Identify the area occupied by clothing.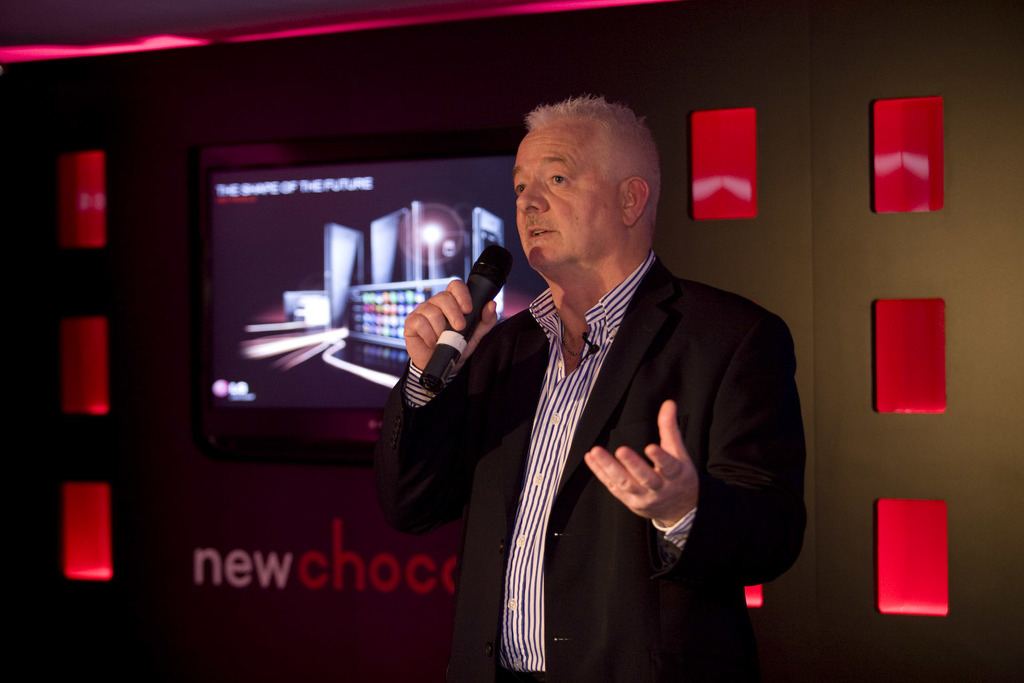
Area: (417,212,798,682).
